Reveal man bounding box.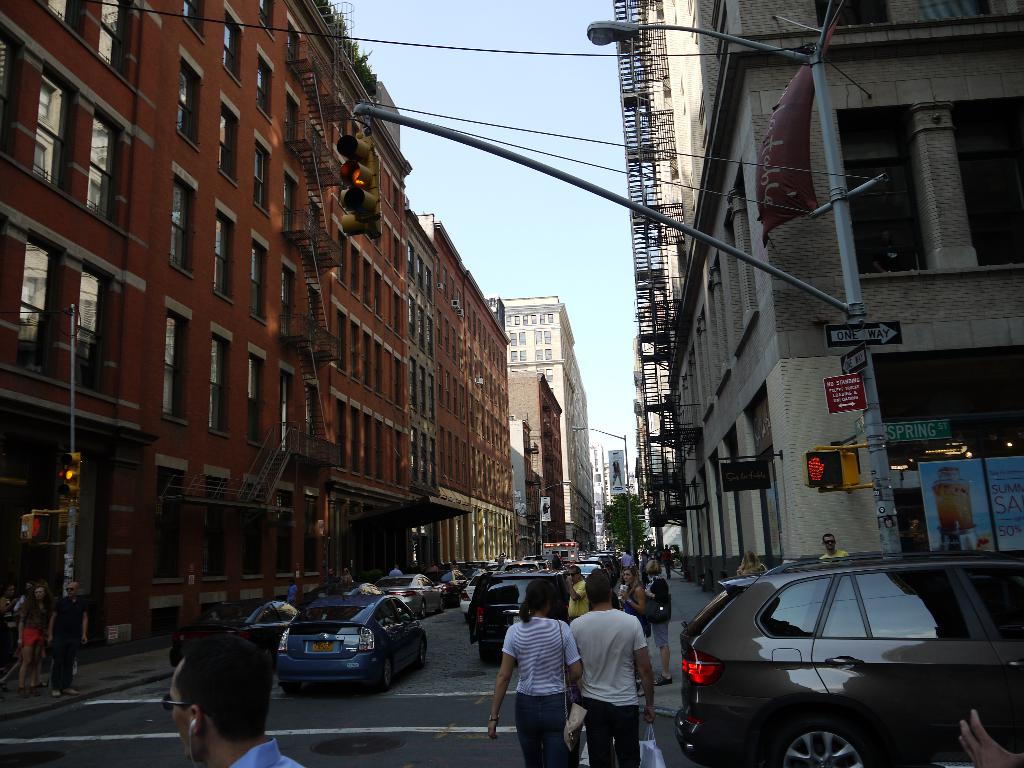
Revealed: (164, 634, 303, 767).
